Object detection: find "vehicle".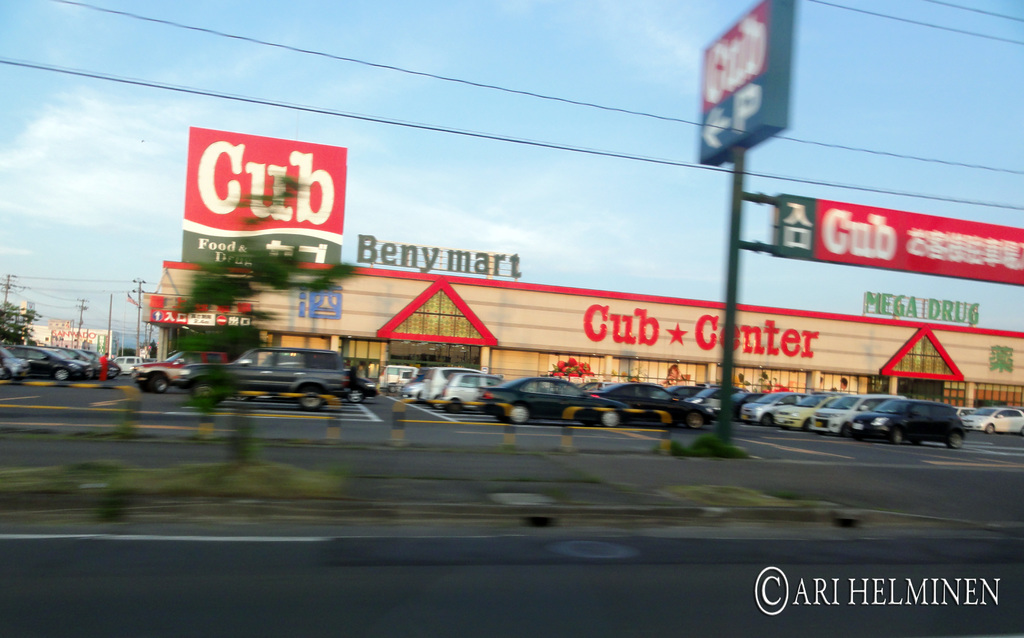
[x1=190, y1=346, x2=356, y2=402].
